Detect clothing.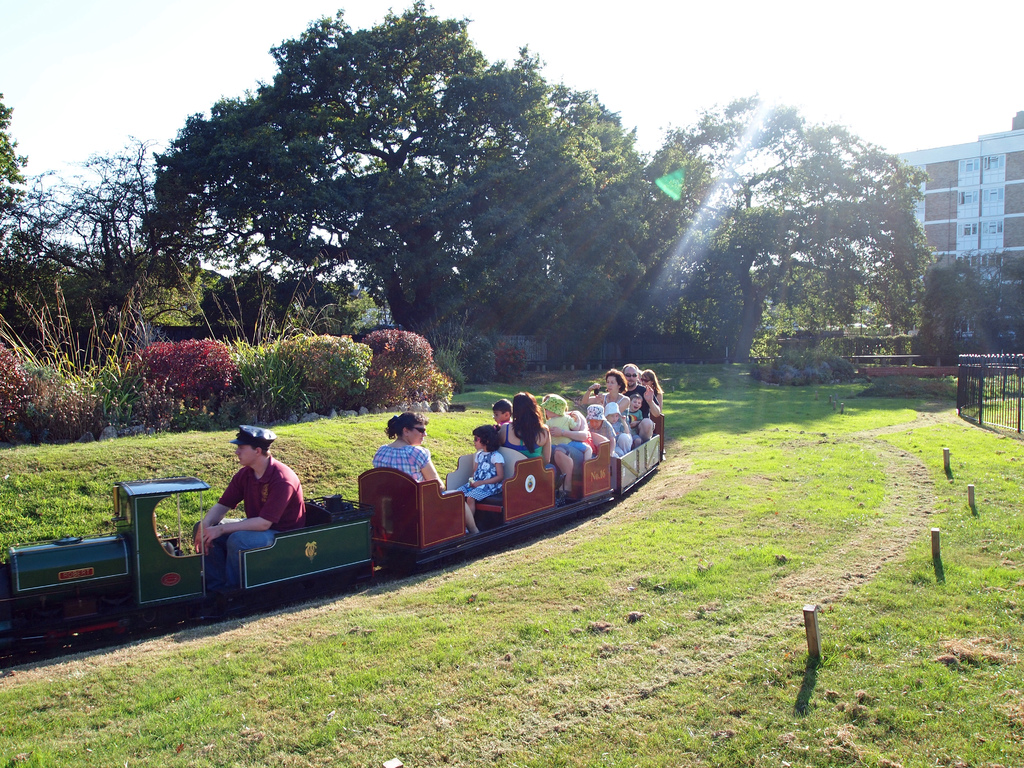
Detected at (left=372, top=442, right=432, bottom=481).
